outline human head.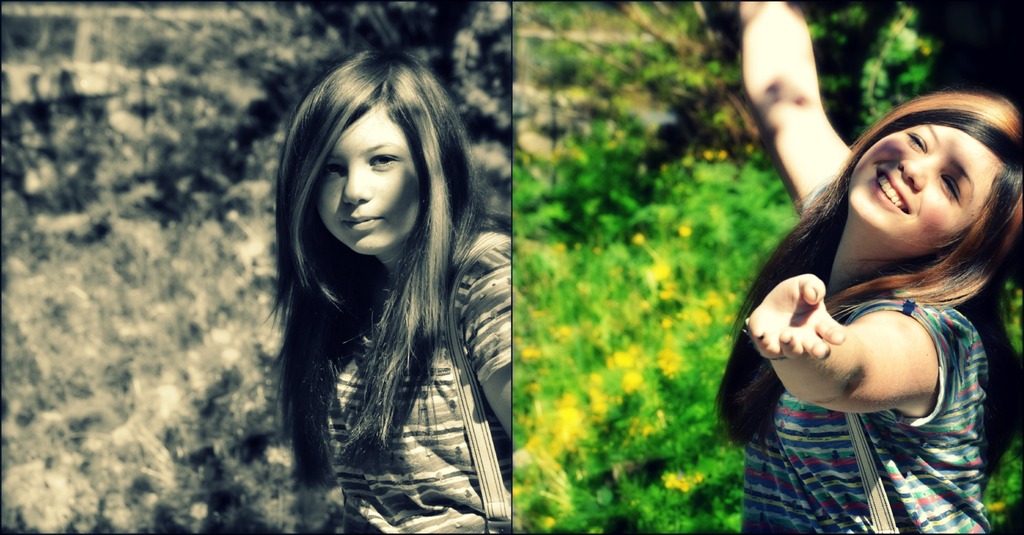
Outline: 287/48/460/283.
